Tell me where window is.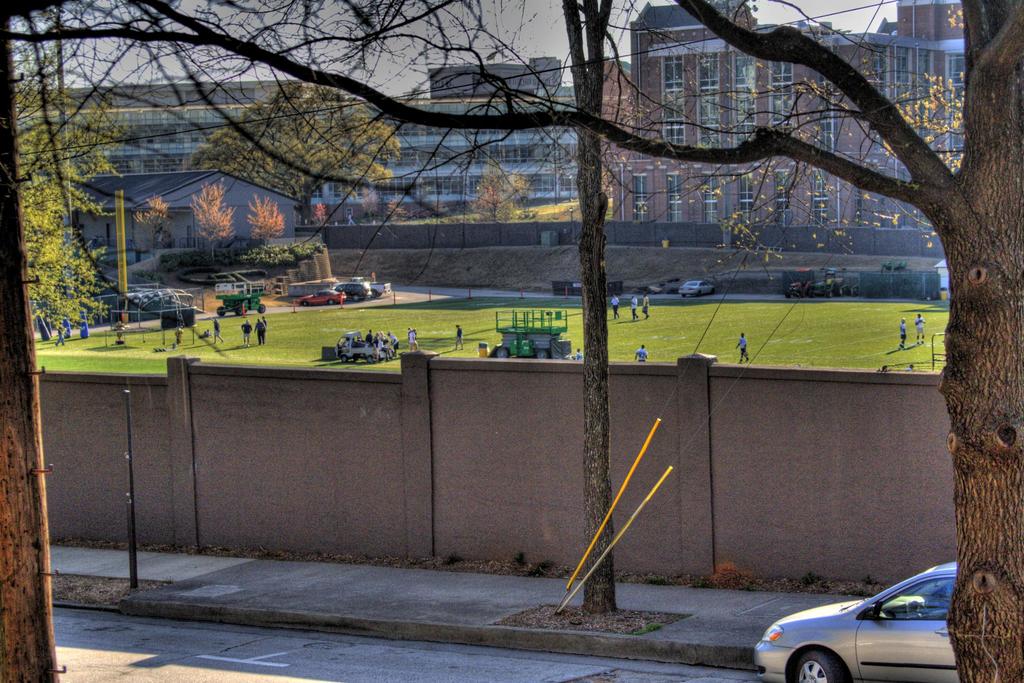
window is at (665,52,687,147).
